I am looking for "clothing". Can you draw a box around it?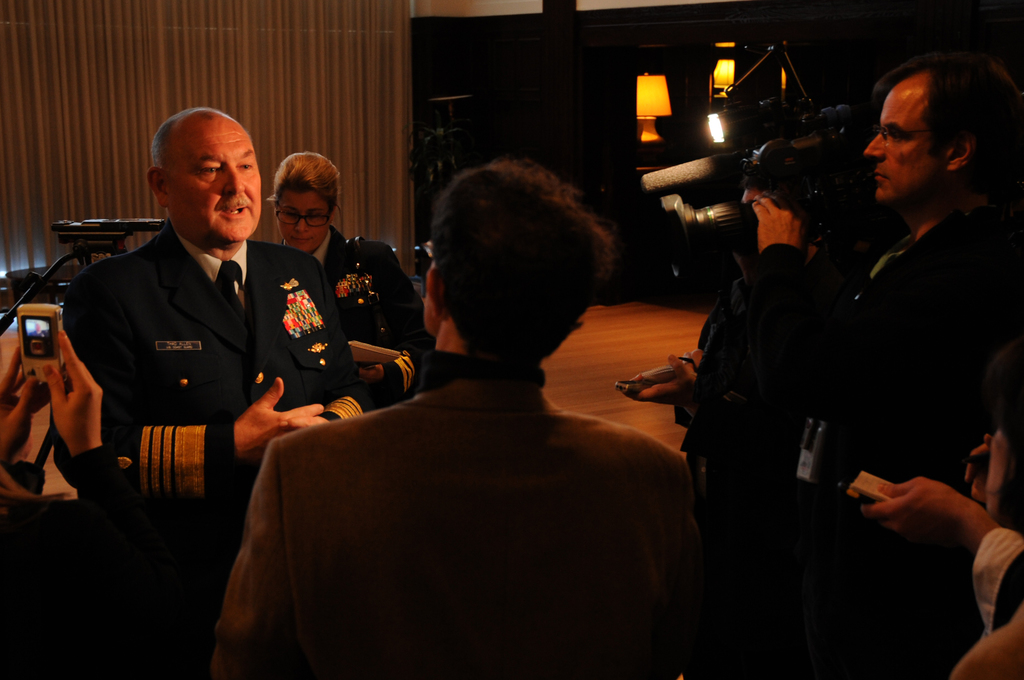
Sure, the bounding box is <bbox>0, 459, 168, 679</bbox>.
